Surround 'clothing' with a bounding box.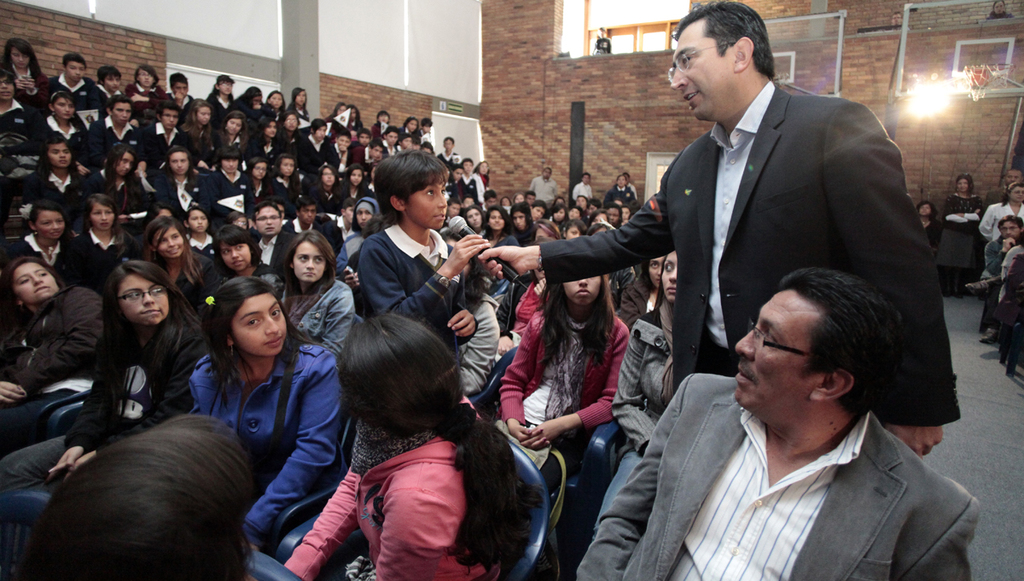
[left=934, top=193, right=986, bottom=277].
